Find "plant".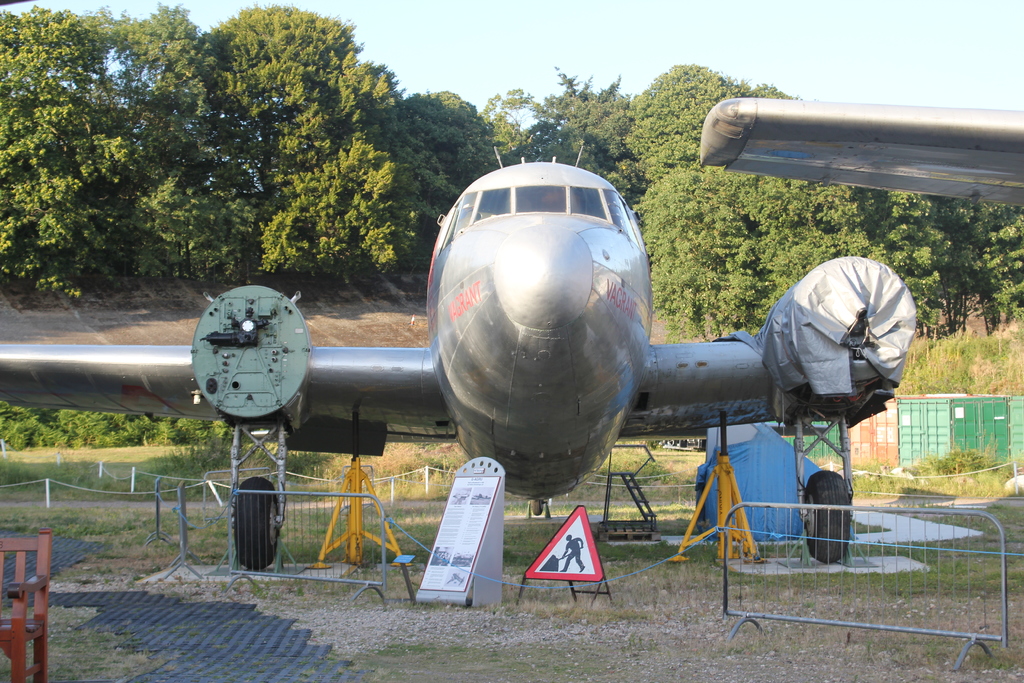
crop(886, 321, 1023, 399).
